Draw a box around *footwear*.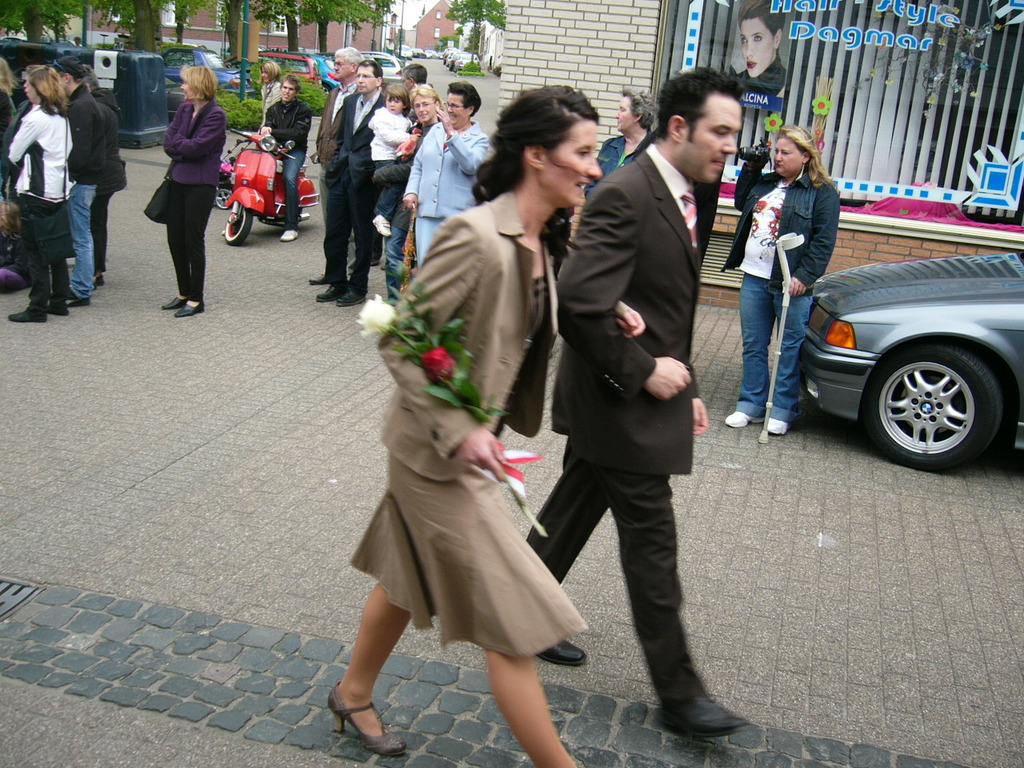
crop(718, 400, 774, 432).
